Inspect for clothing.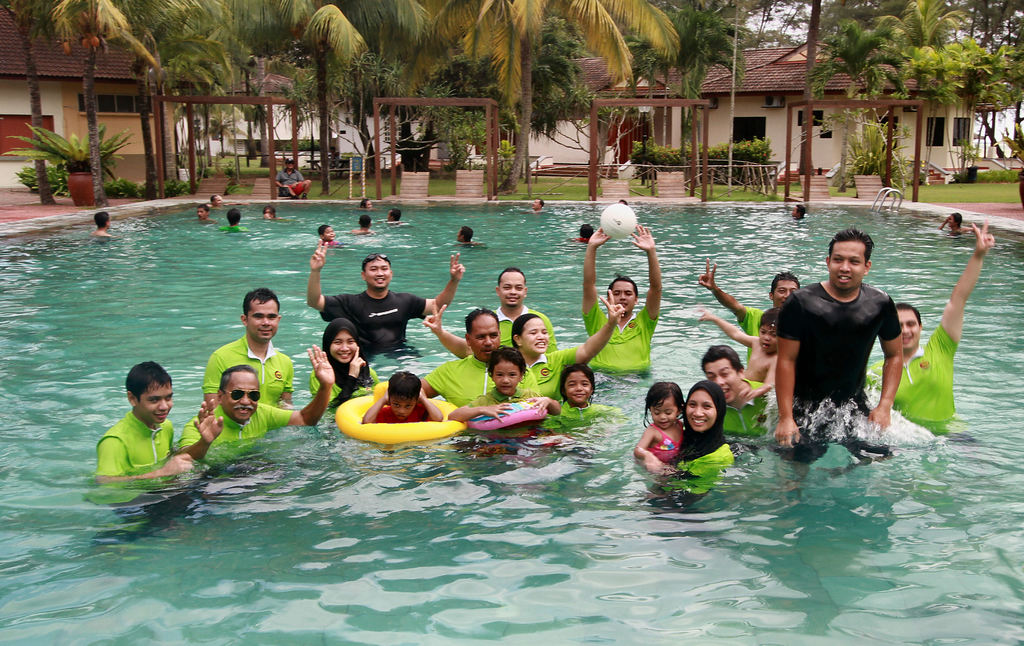
Inspection: bbox(424, 348, 543, 414).
